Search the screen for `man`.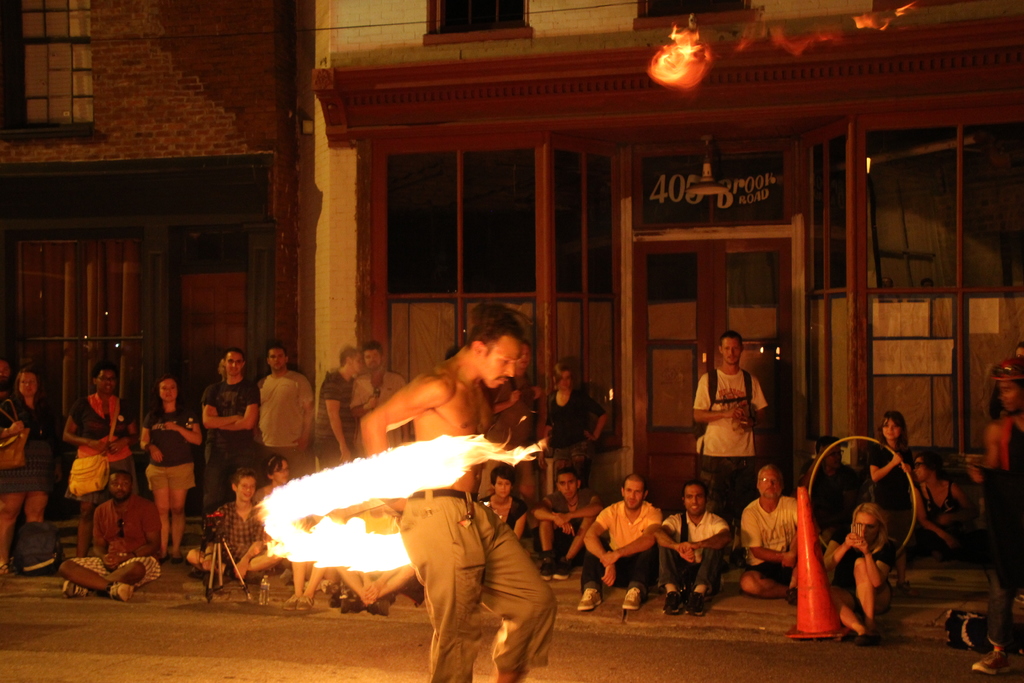
Found at (532, 463, 602, 581).
